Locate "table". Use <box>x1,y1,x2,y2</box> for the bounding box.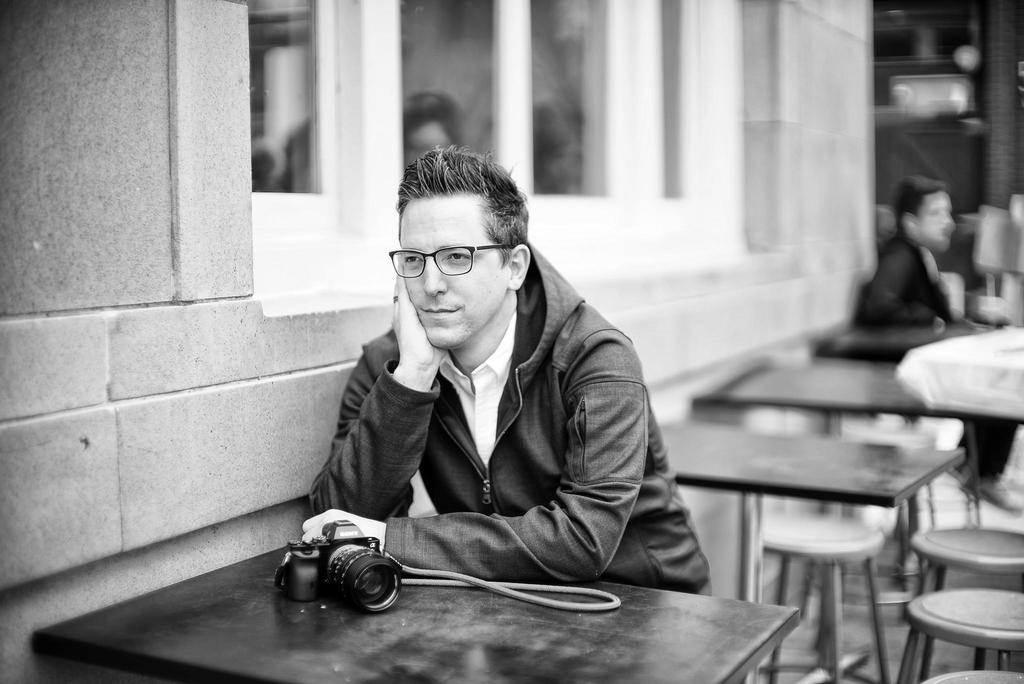
<box>814,308,1023,379</box>.
